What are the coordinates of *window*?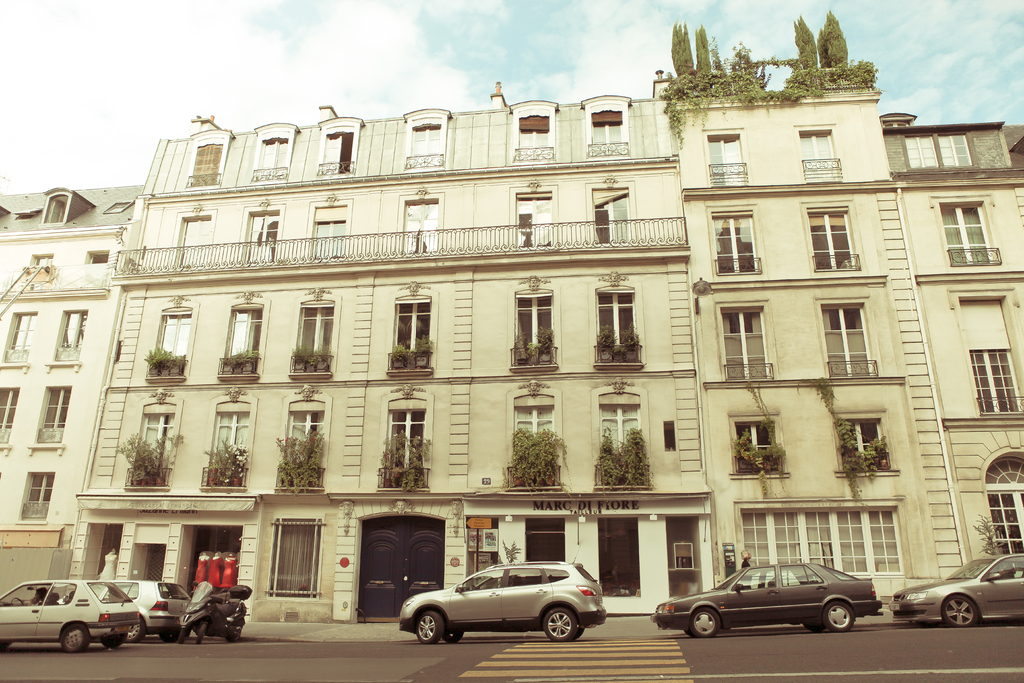
l=141, t=397, r=180, b=475.
